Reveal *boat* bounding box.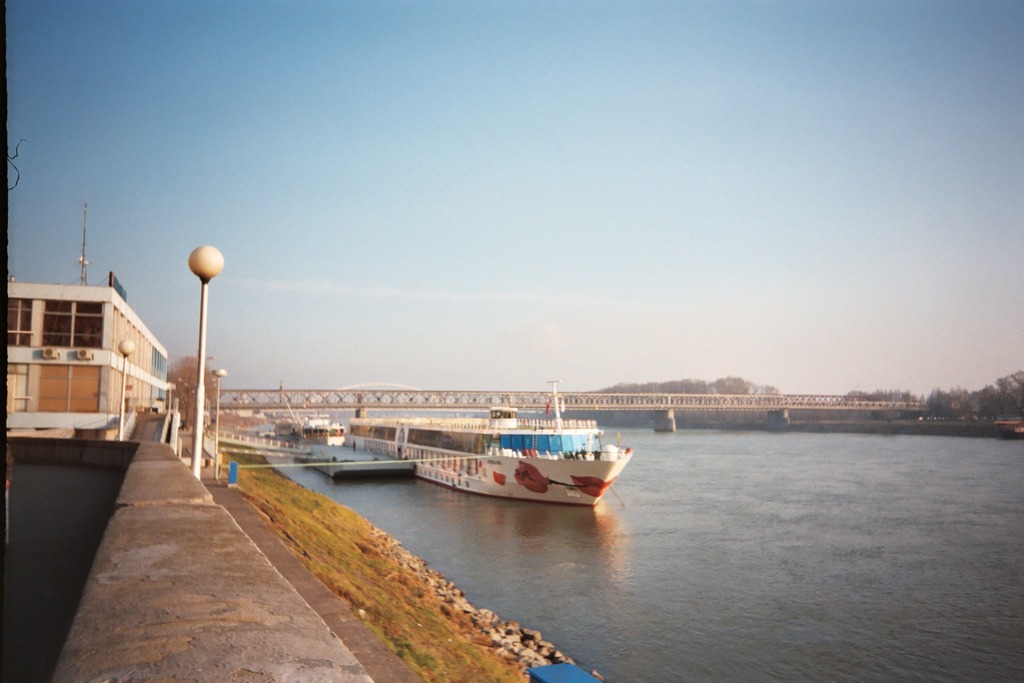
Revealed: box(301, 411, 346, 446).
